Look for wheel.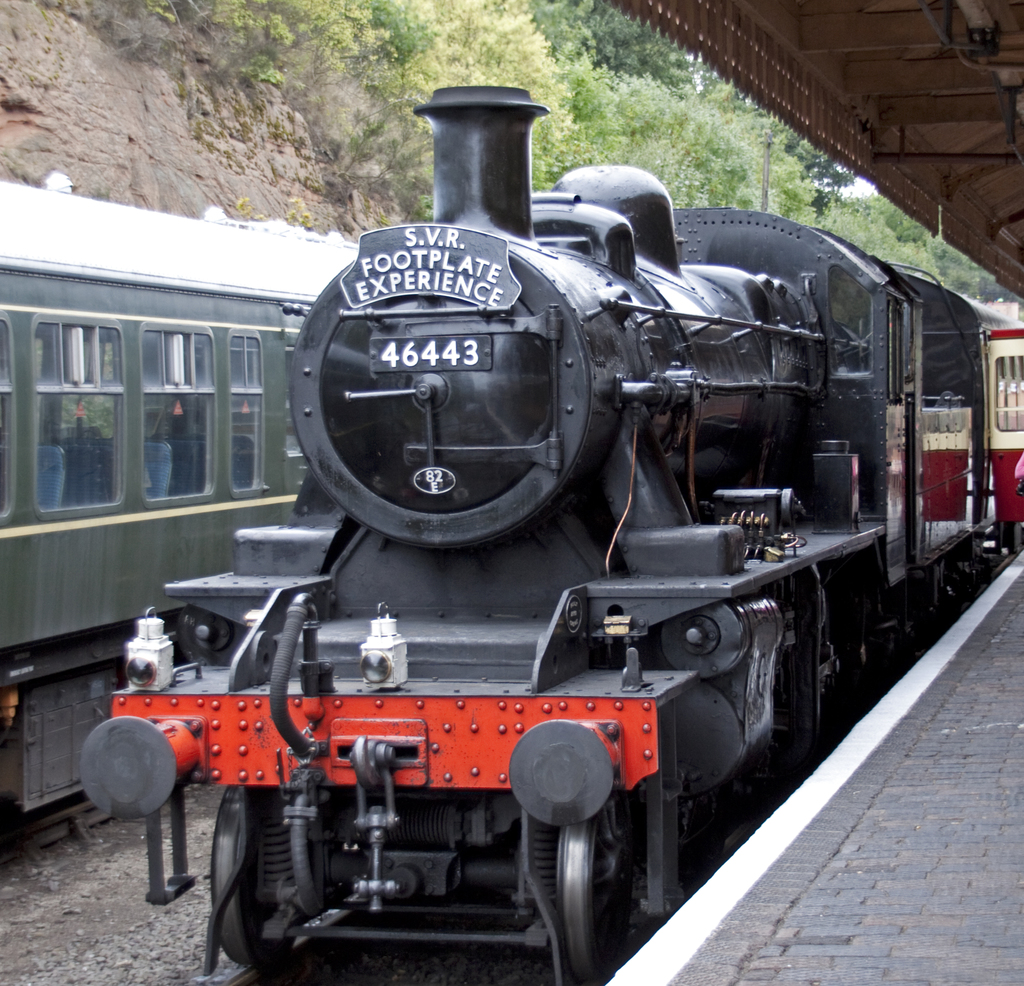
Found: Rect(556, 818, 600, 982).
